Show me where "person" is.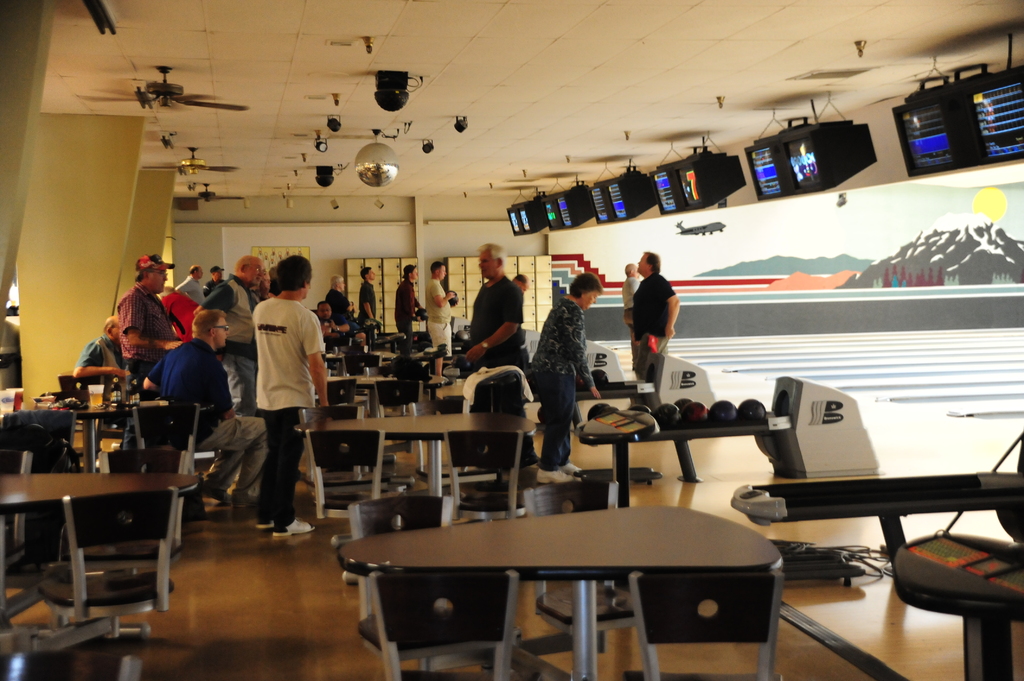
"person" is at locate(192, 250, 267, 424).
